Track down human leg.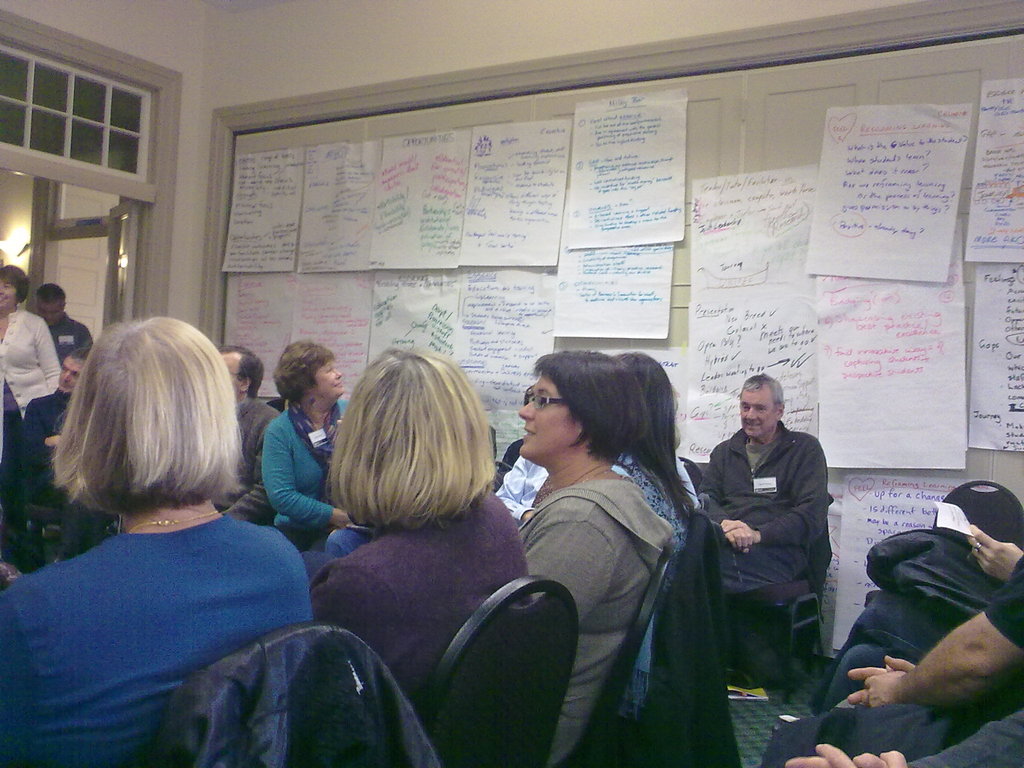
Tracked to crop(816, 598, 954, 708).
